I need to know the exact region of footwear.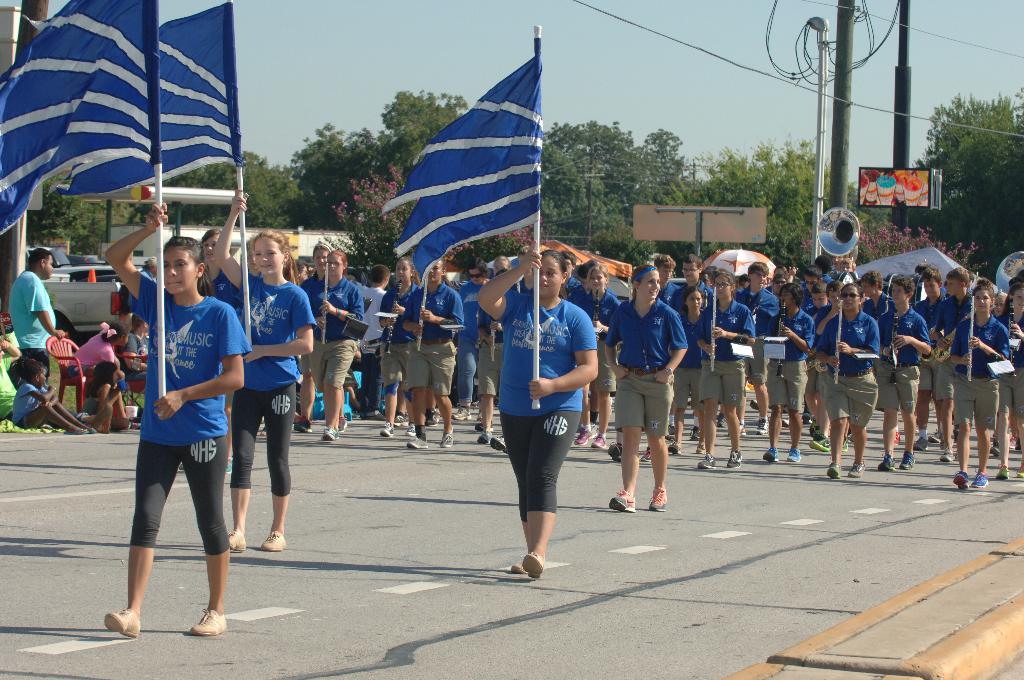
Region: [left=324, top=425, right=342, bottom=440].
